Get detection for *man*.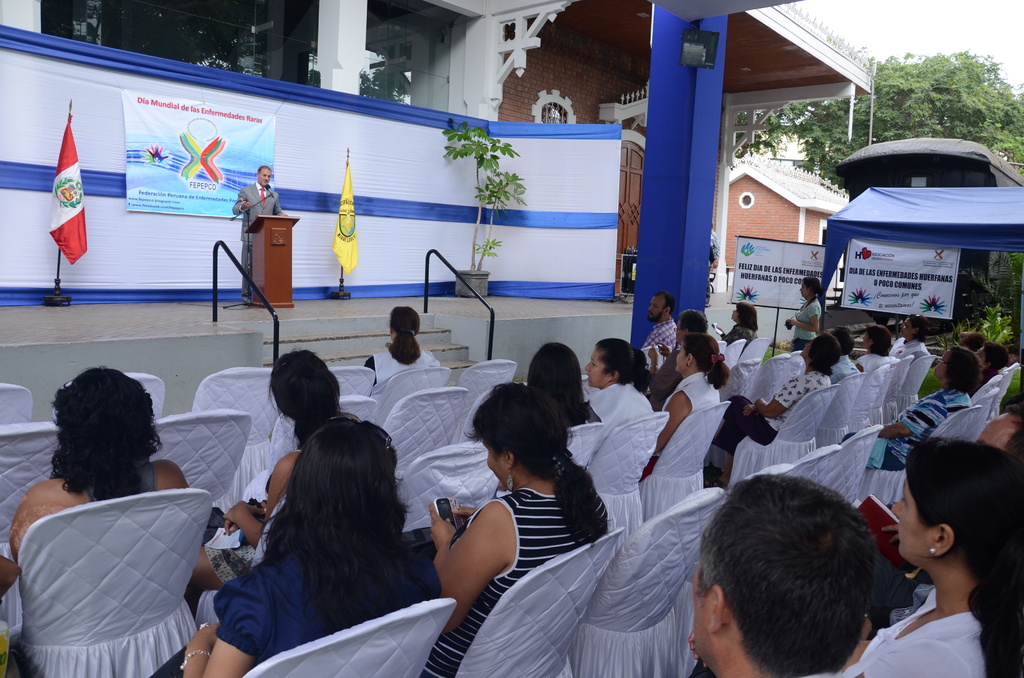
Detection: l=225, t=160, r=283, b=307.
